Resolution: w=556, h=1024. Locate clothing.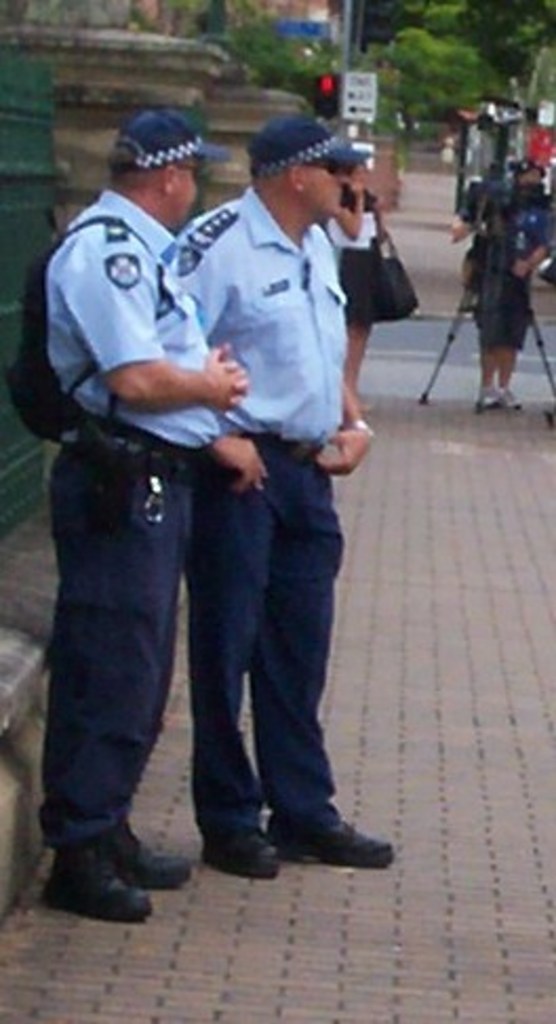
bbox(333, 179, 377, 316).
